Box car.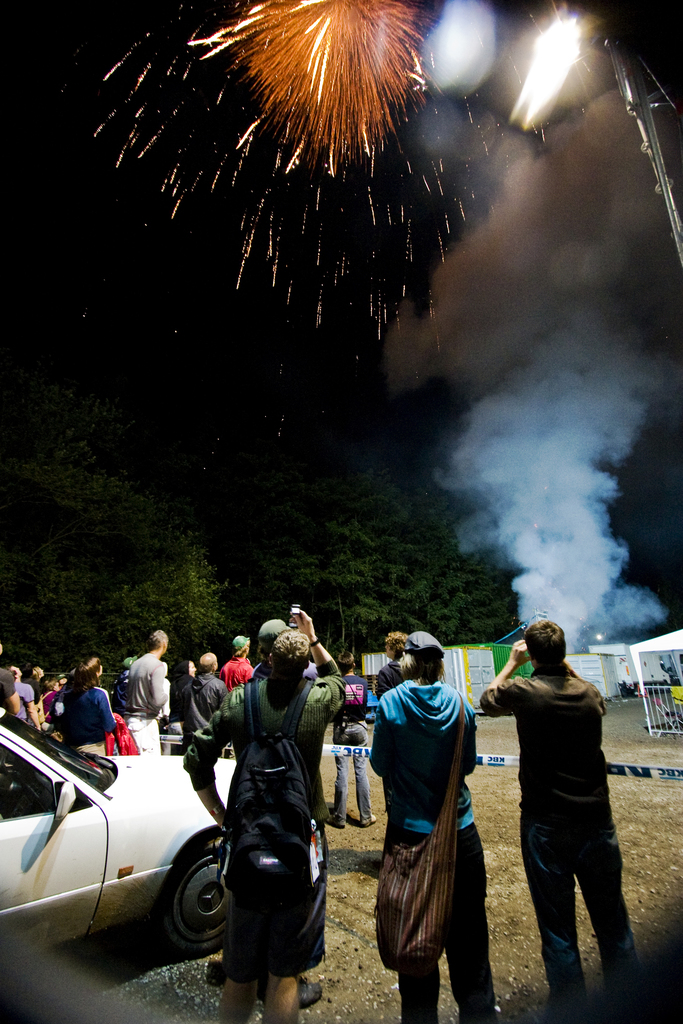
bbox(0, 710, 243, 956).
